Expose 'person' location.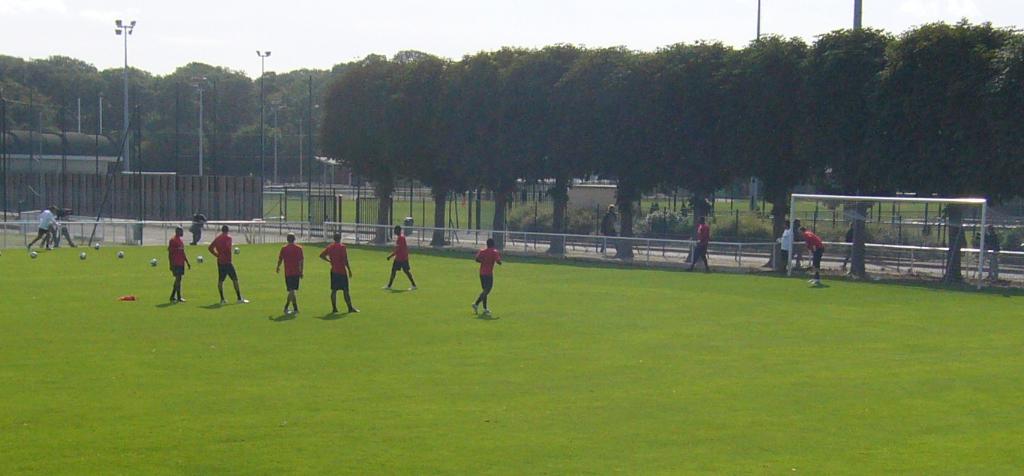
Exposed at (x1=688, y1=213, x2=710, y2=268).
